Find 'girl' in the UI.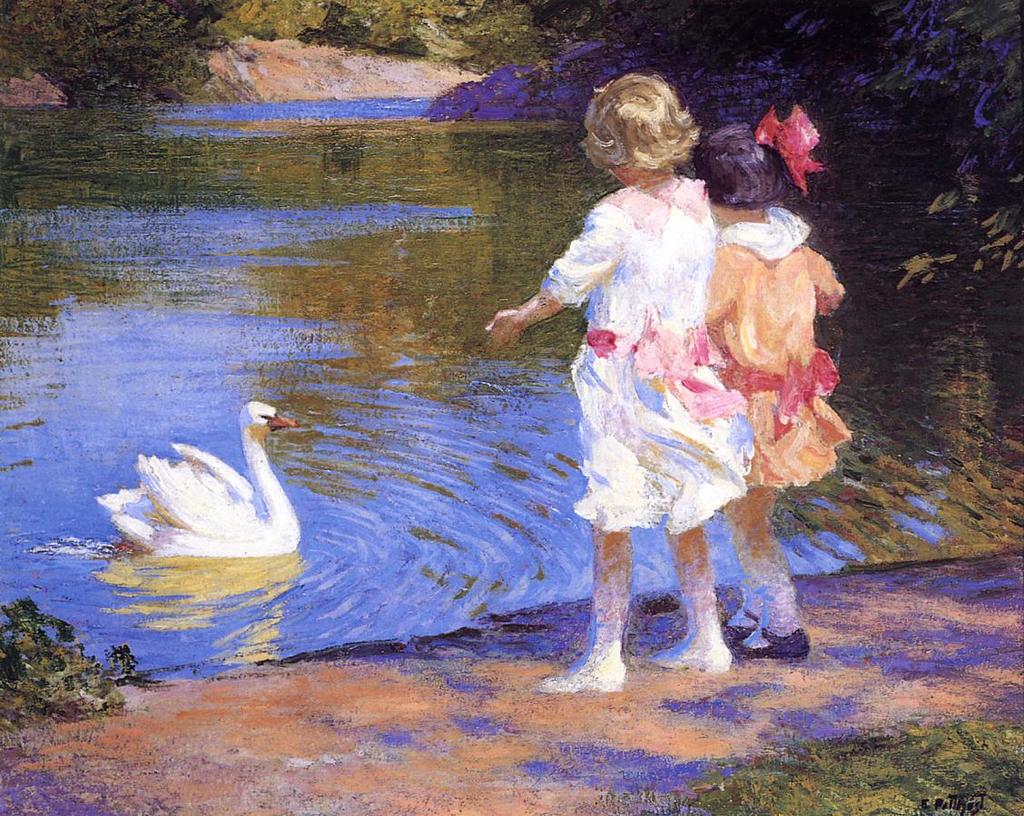
UI element at pyautogui.locateOnScreen(704, 101, 853, 657).
